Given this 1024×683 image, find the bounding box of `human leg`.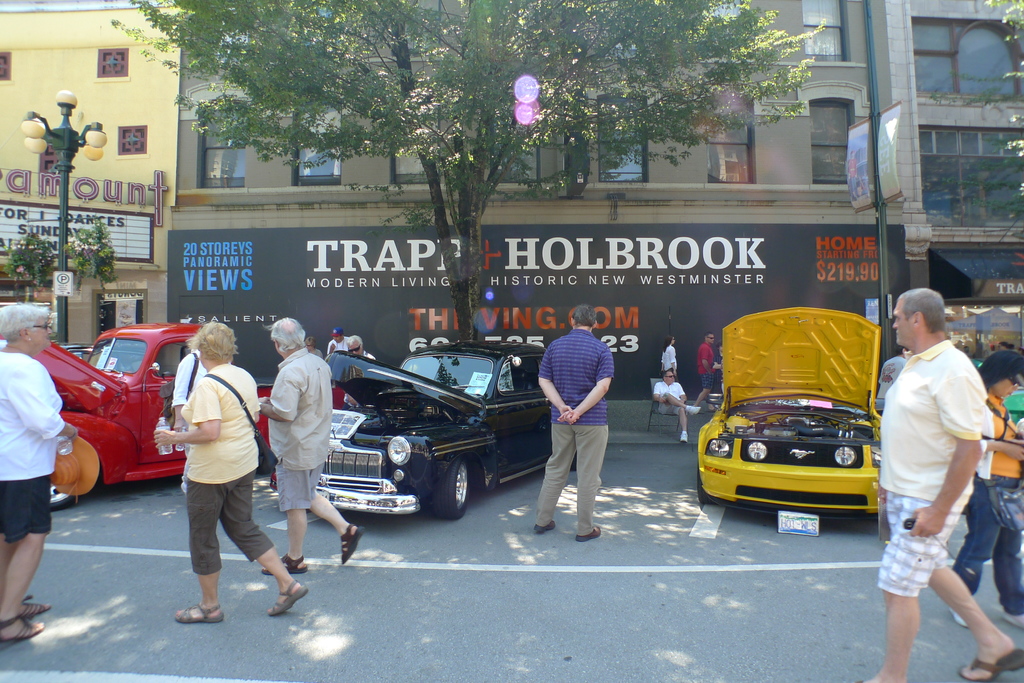
select_region(173, 435, 239, 622).
